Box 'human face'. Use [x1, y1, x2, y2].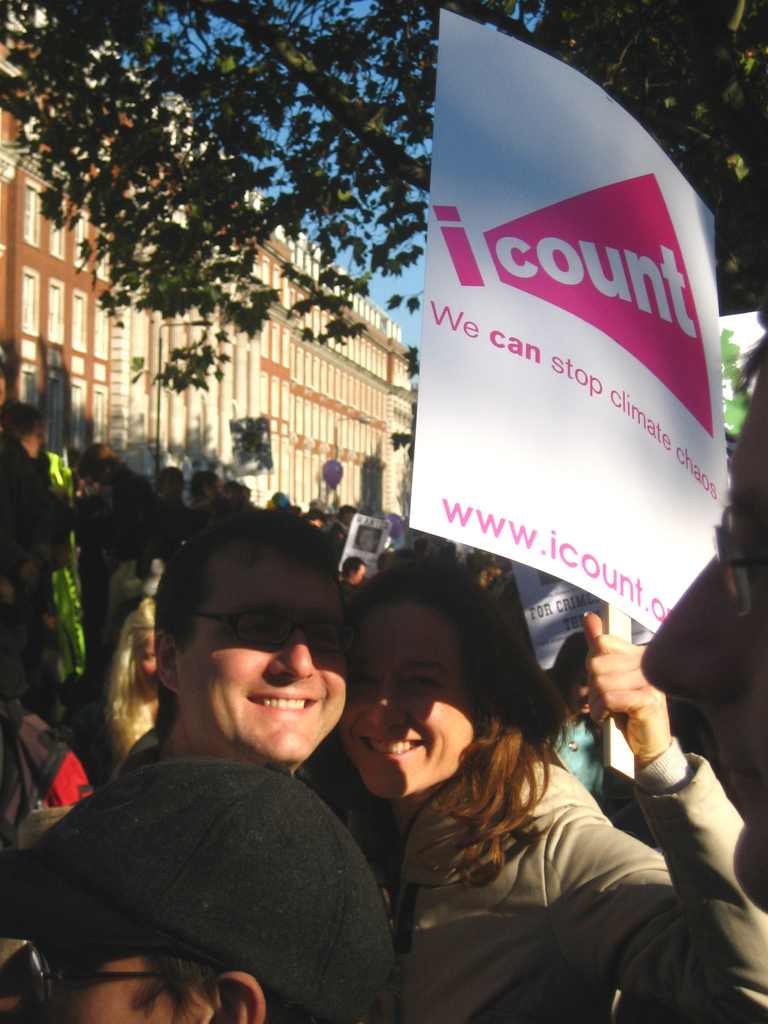
[5, 948, 225, 1023].
